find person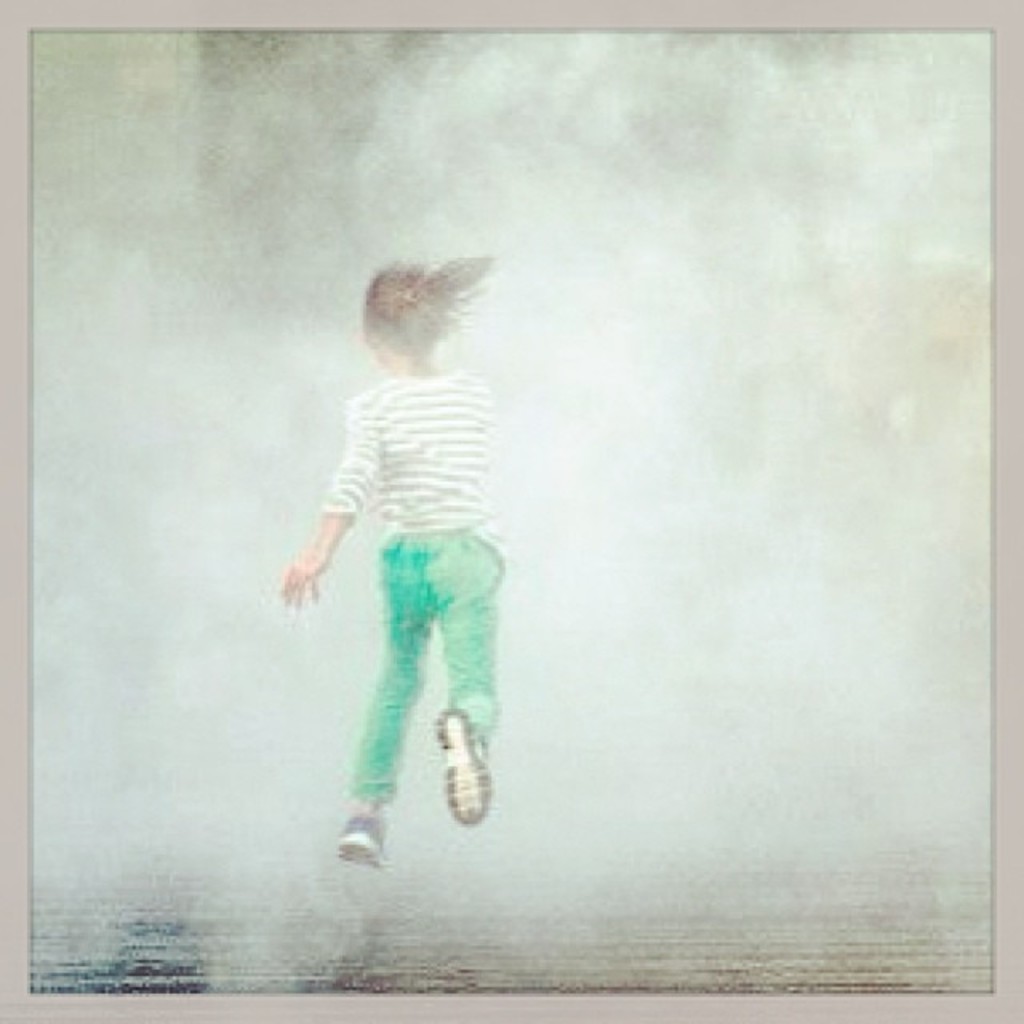
<region>267, 272, 541, 914</region>
